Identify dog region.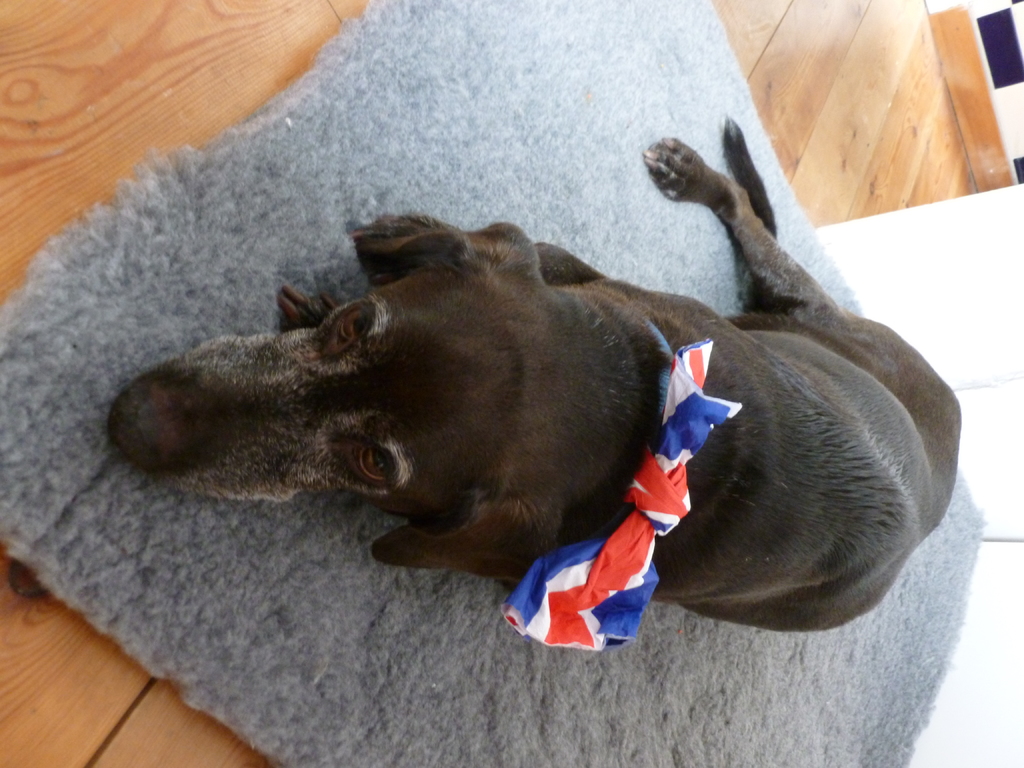
Region: box(104, 114, 965, 632).
